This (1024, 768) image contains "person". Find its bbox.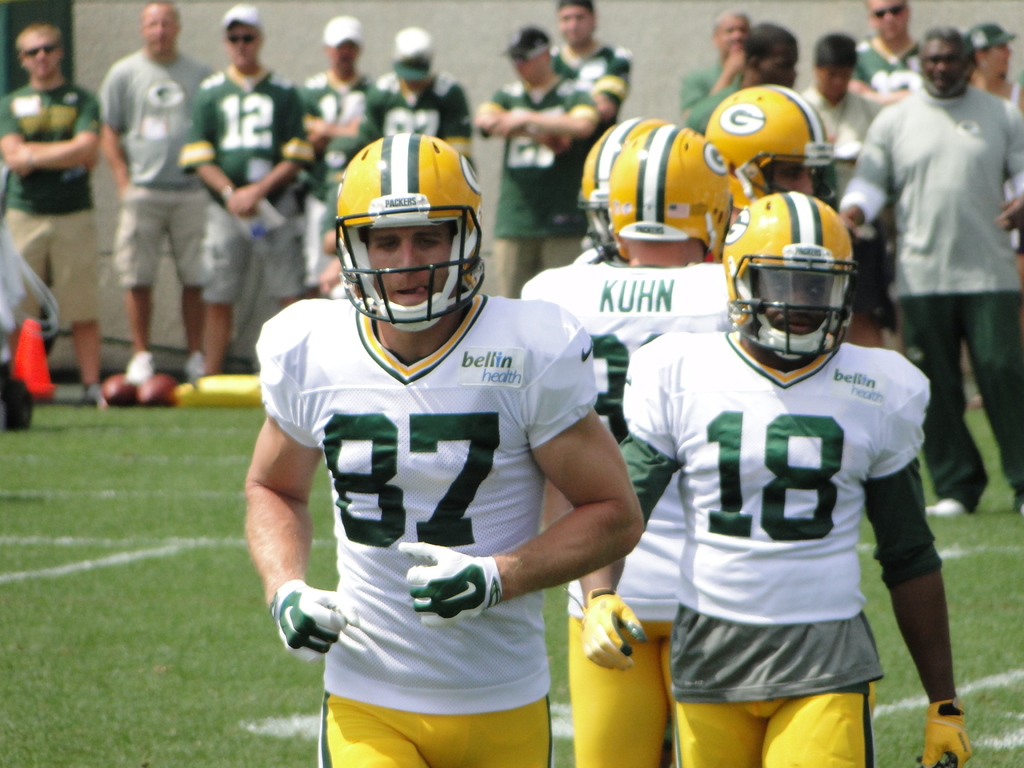
left=253, top=130, right=621, bottom=754.
